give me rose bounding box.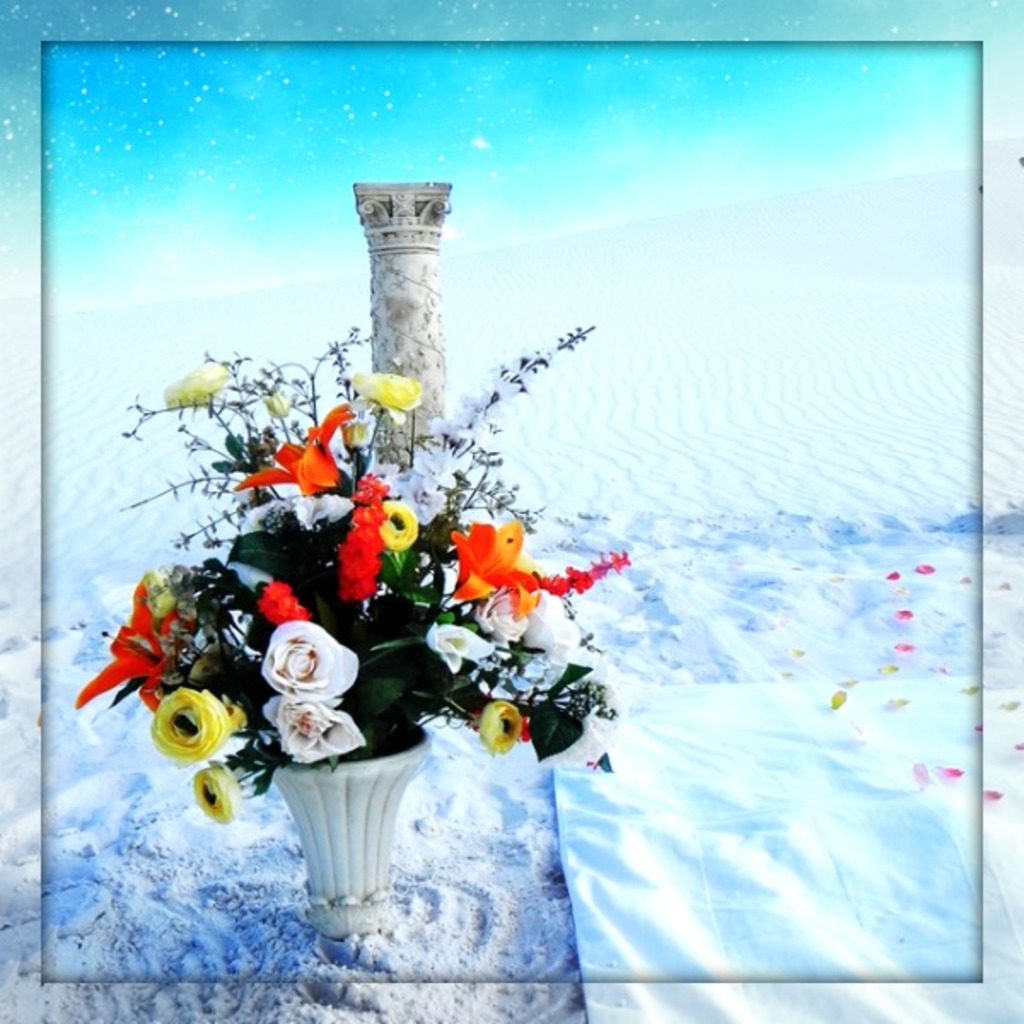
bbox=(263, 693, 372, 758).
